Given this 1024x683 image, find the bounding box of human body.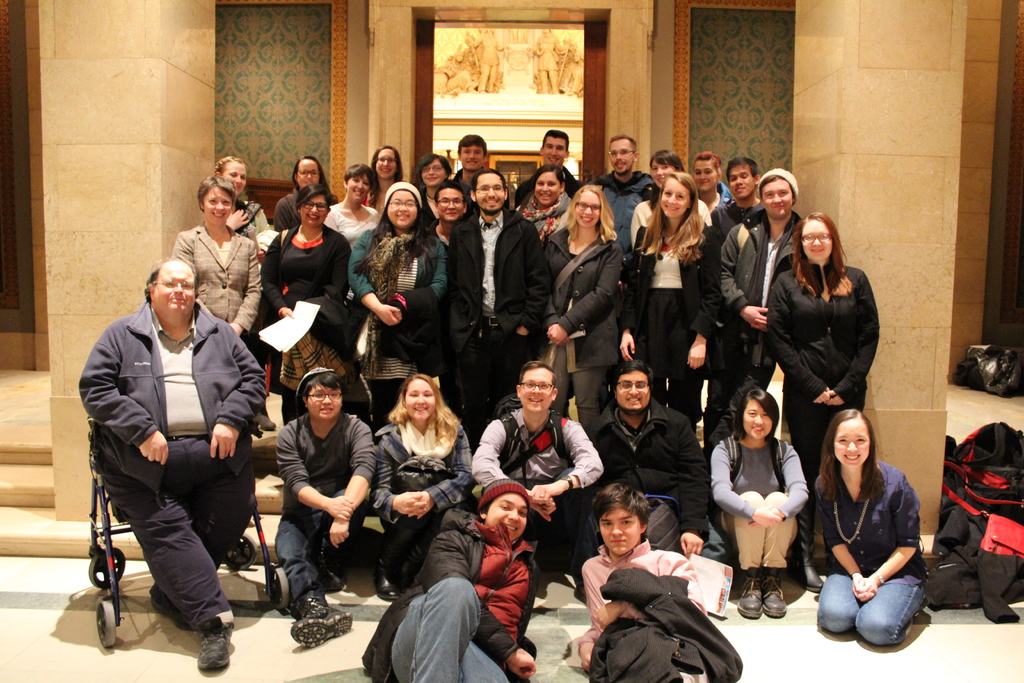
[left=822, top=410, right=941, bottom=661].
